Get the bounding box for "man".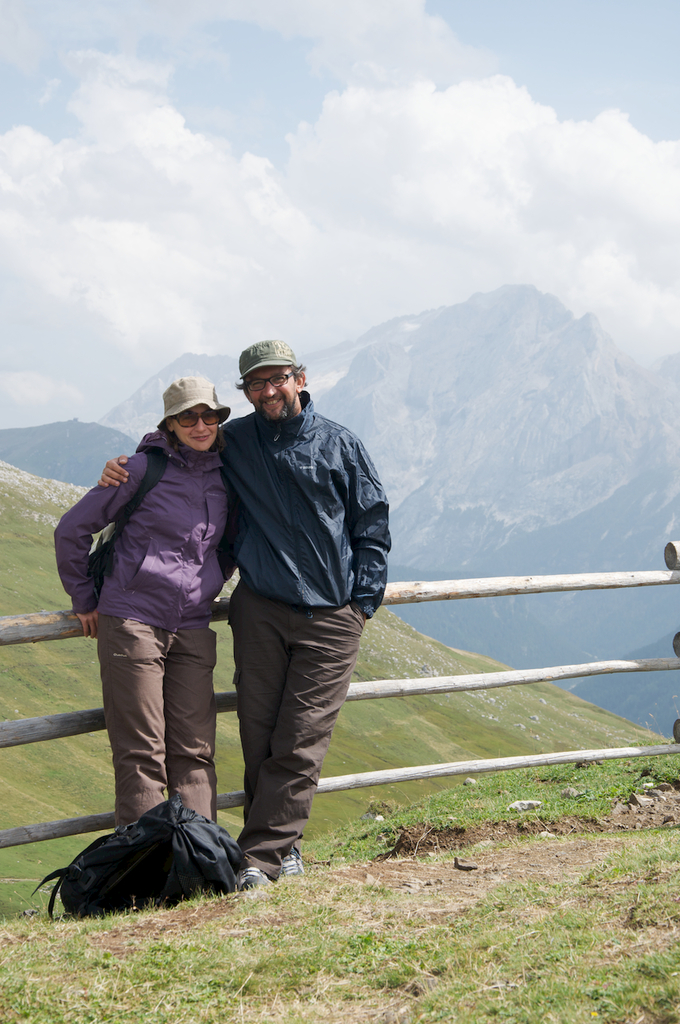
left=93, top=338, right=393, bottom=891.
